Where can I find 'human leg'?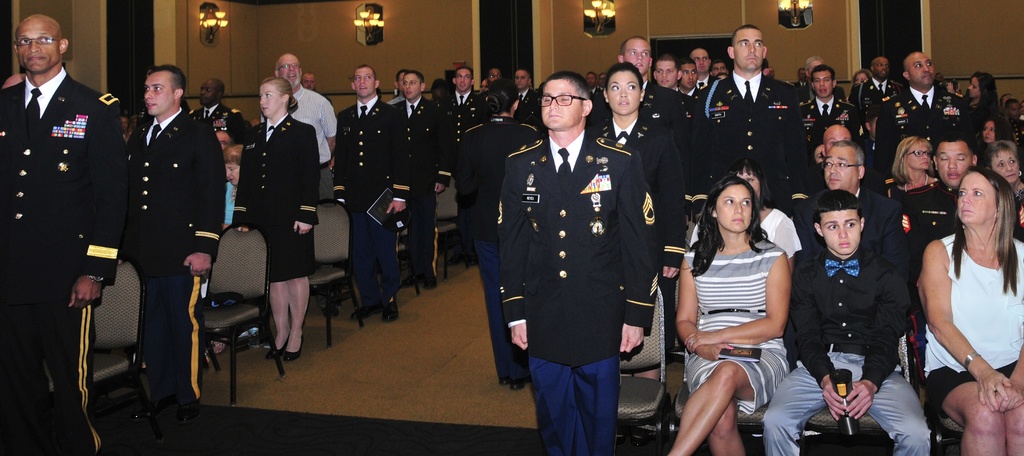
You can find it at (285, 217, 315, 365).
